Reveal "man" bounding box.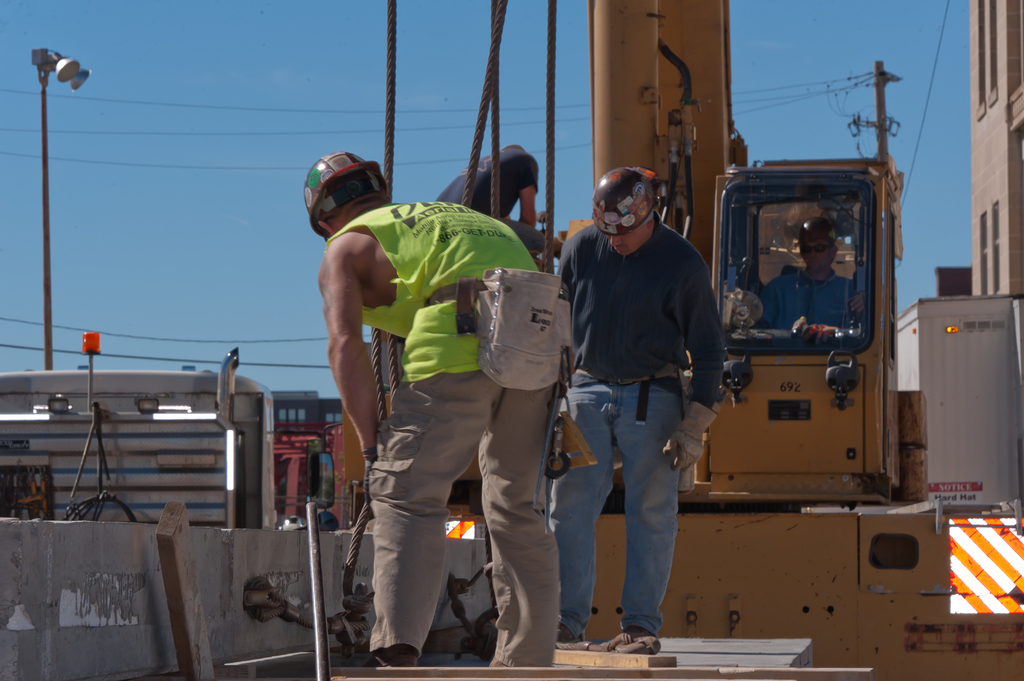
Revealed: [296, 142, 573, 667].
